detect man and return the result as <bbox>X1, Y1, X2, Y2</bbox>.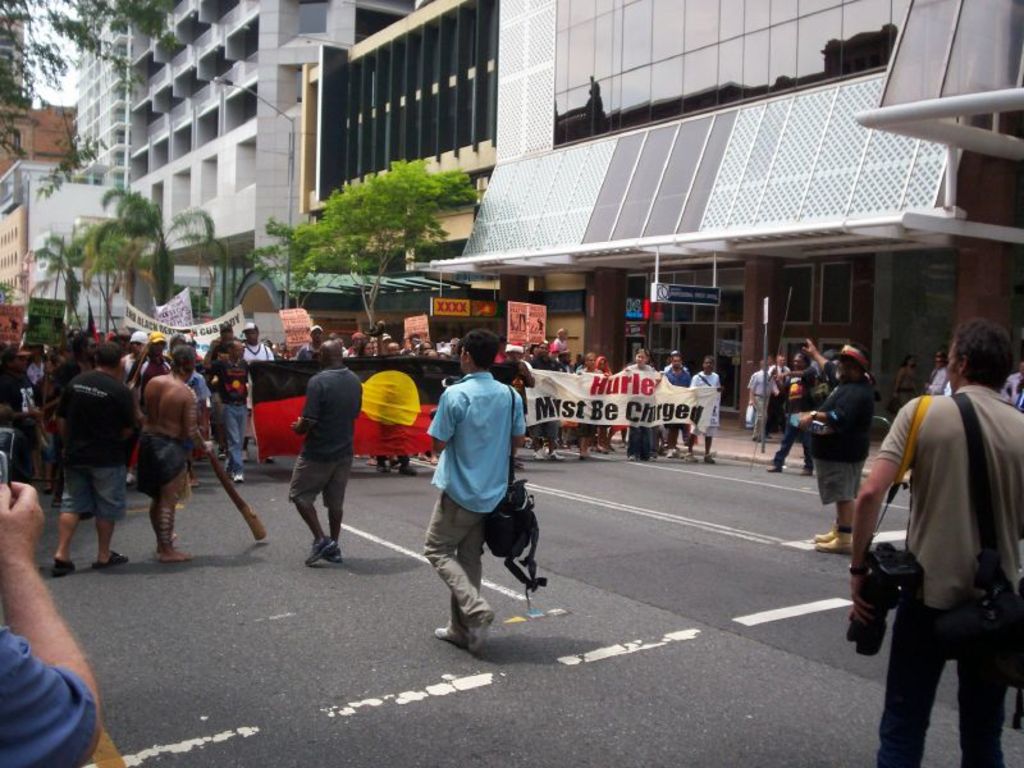
<bbox>763, 348, 819, 479</bbox>.
